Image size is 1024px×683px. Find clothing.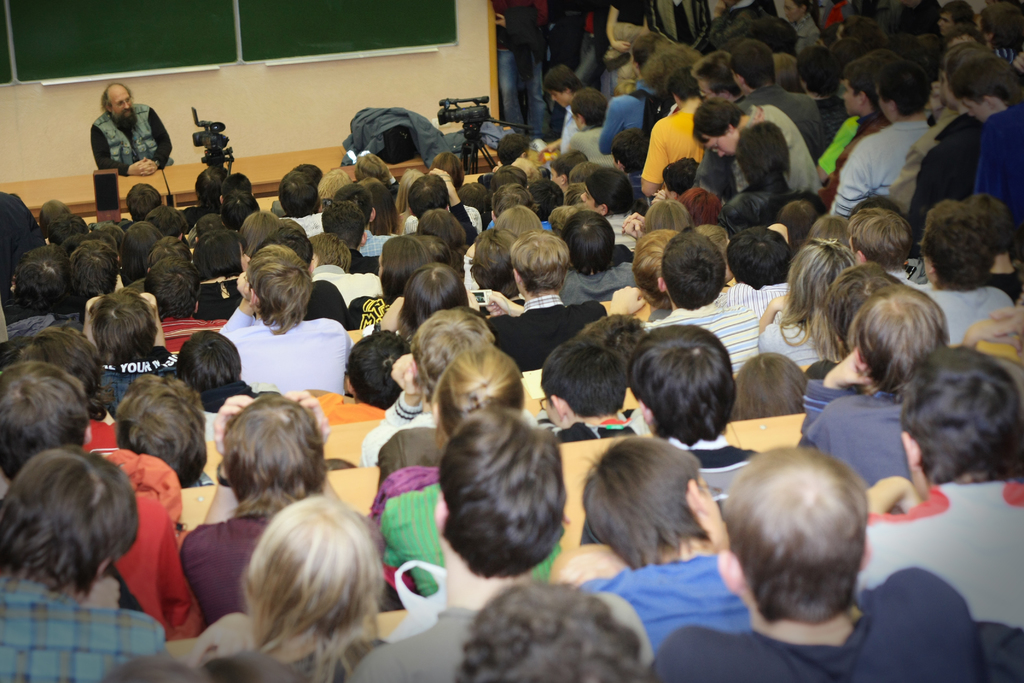
rect(96, 217, 136, 231).
